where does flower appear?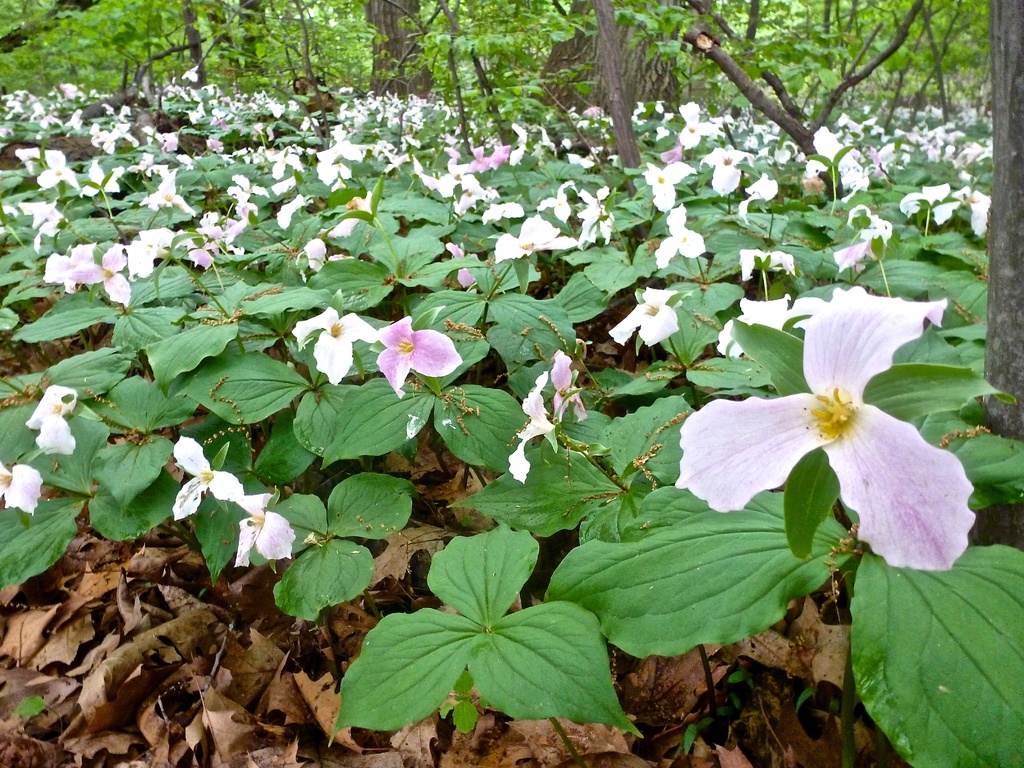
Appears at pyautogui.locateOnScreen(329, 192, 371, 240).
